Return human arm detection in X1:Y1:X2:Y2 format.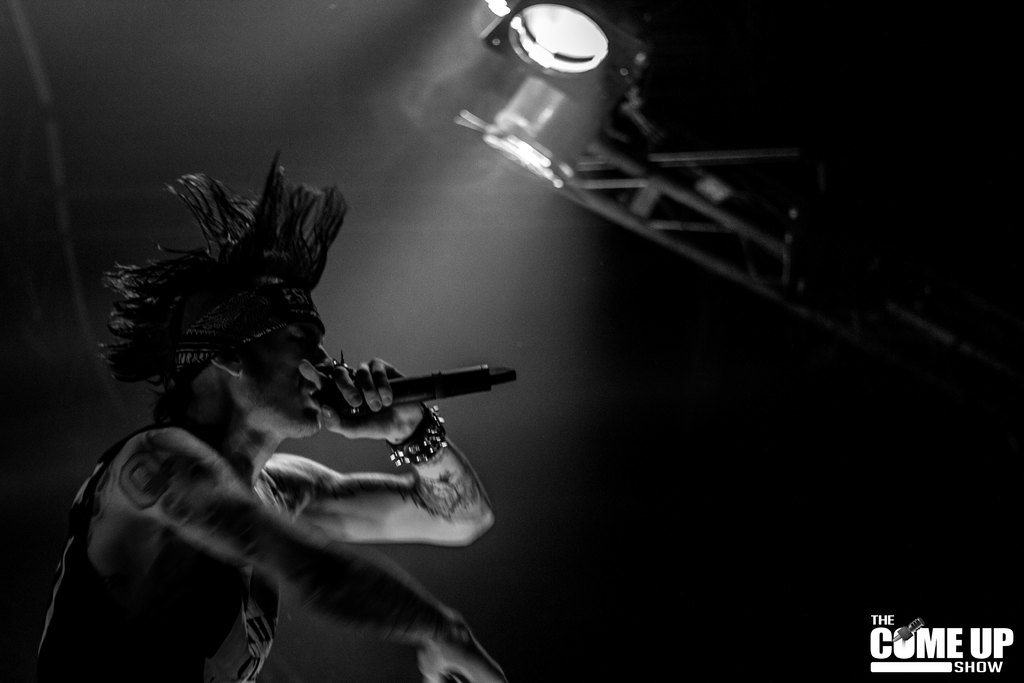
77:413:518:682.
